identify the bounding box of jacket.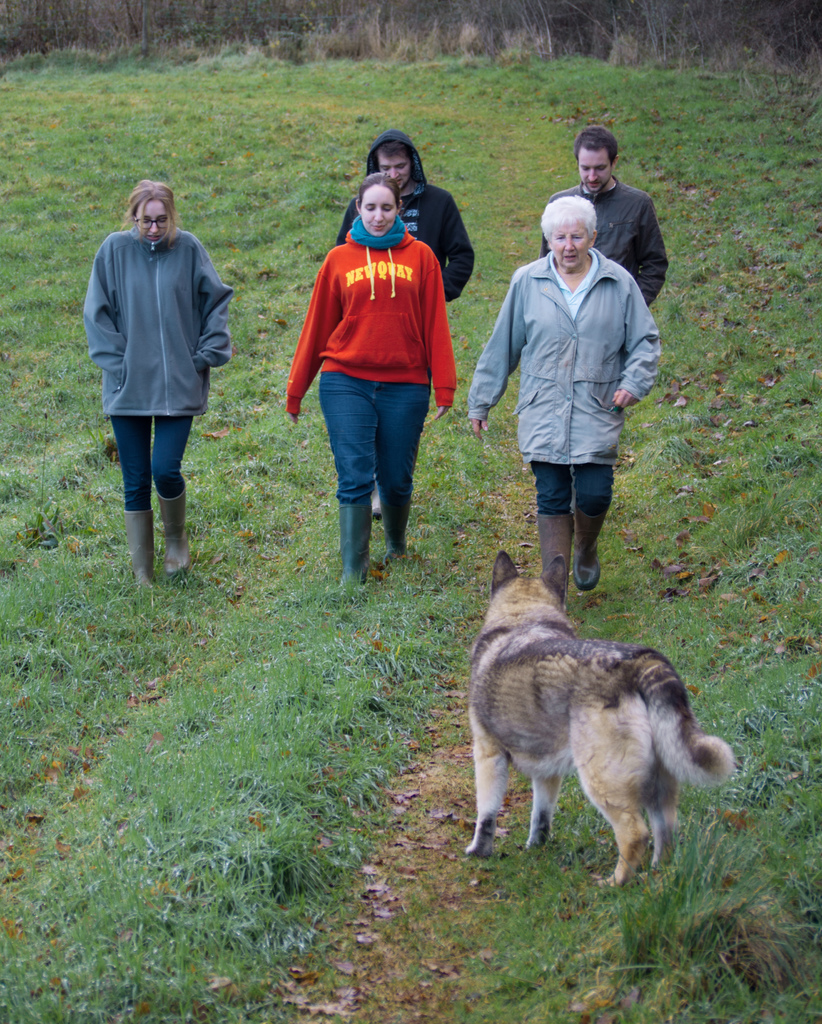
region(83, 180, 239, 413).
